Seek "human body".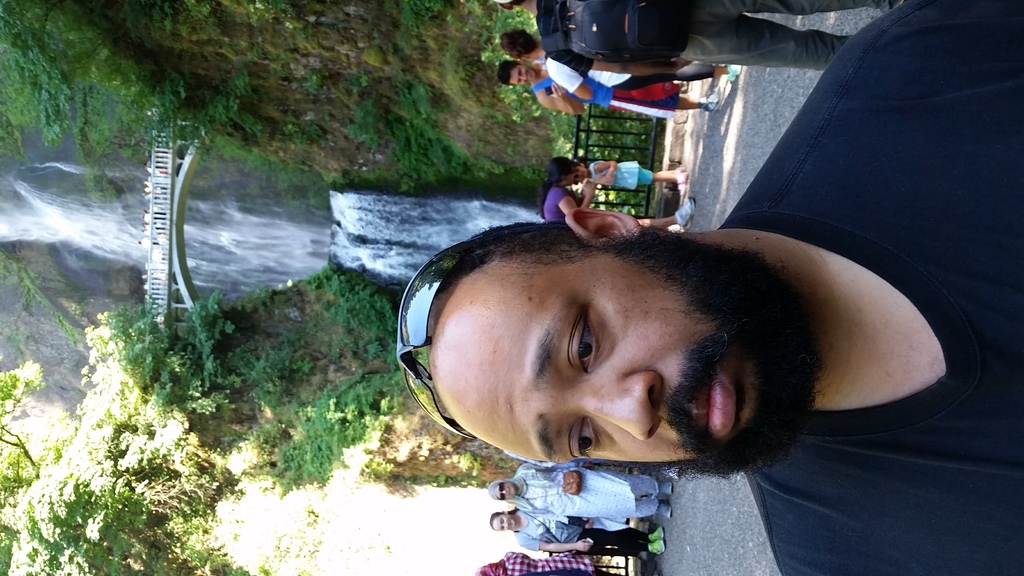
crop(488, 503, 670, 556).
